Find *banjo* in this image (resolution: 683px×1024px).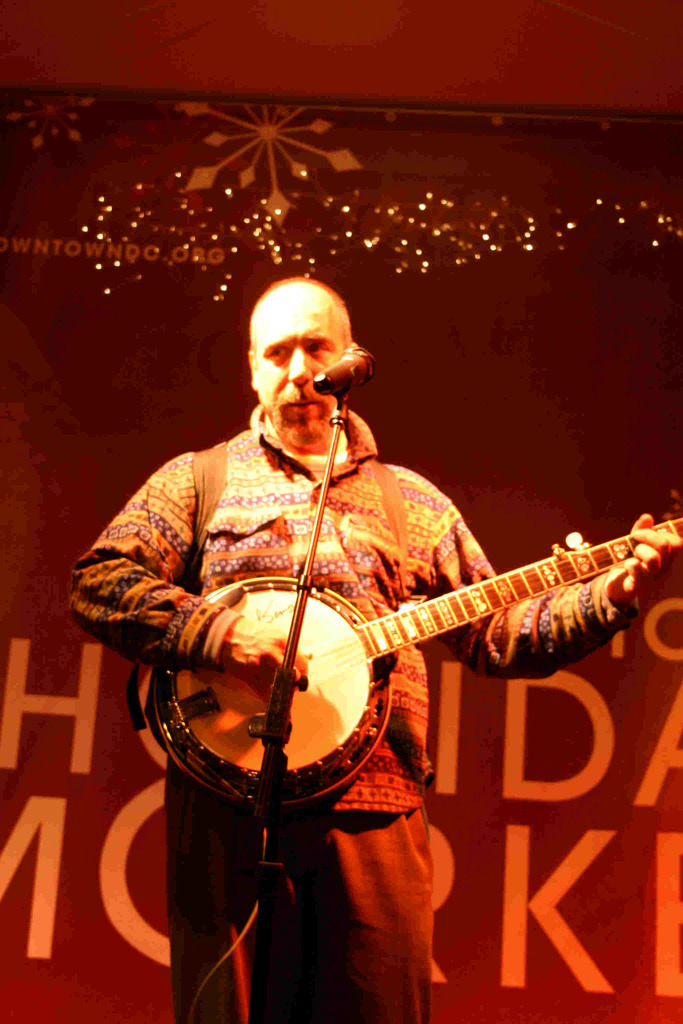
region(118, 433, 682, 823).
